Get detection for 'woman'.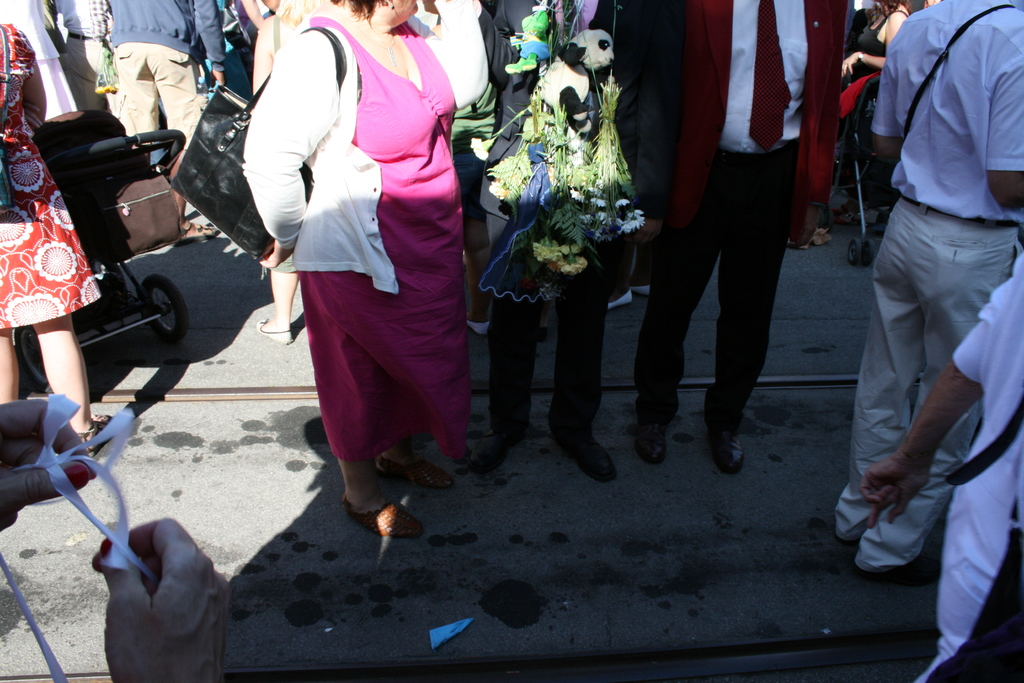
Detection: region(829, 0, 918, 152).
